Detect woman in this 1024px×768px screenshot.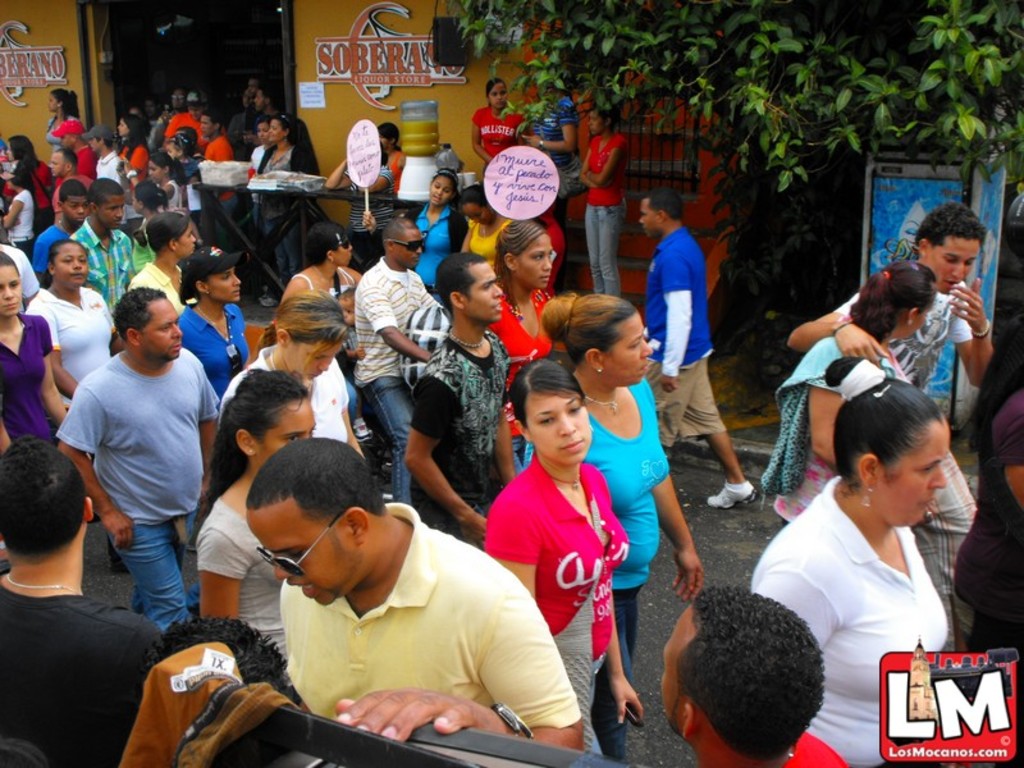
Detection: Rect(454, 188, 513, 265).
